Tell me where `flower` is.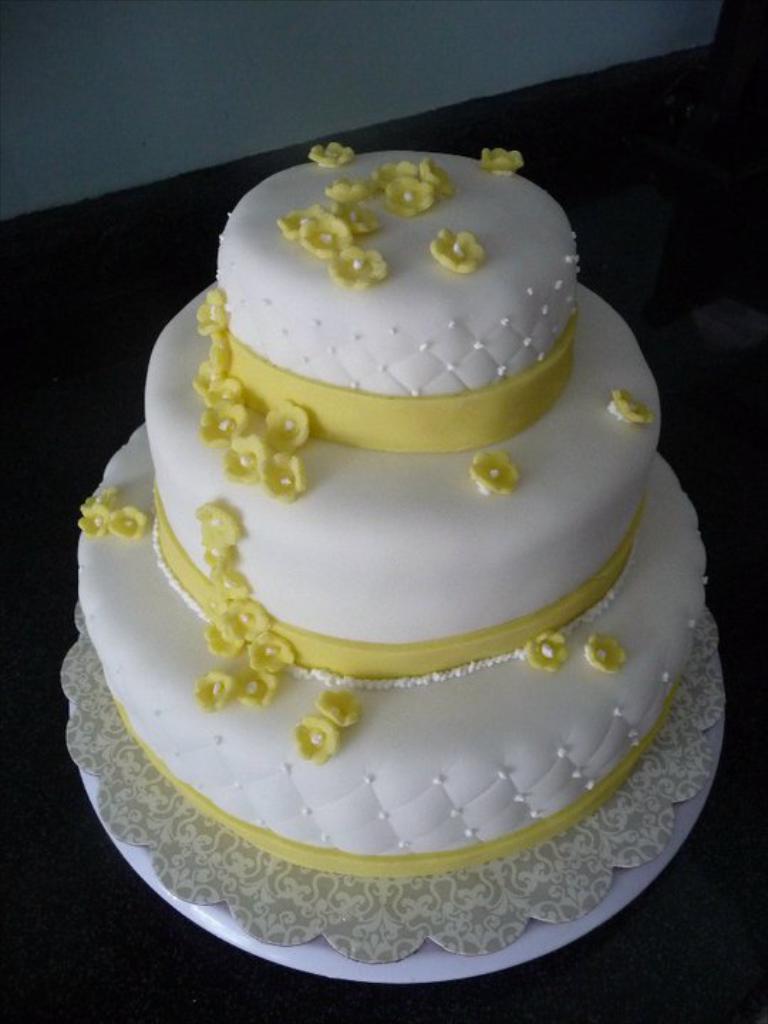
`flower` is at Rect(582, 634, 624, 676).
